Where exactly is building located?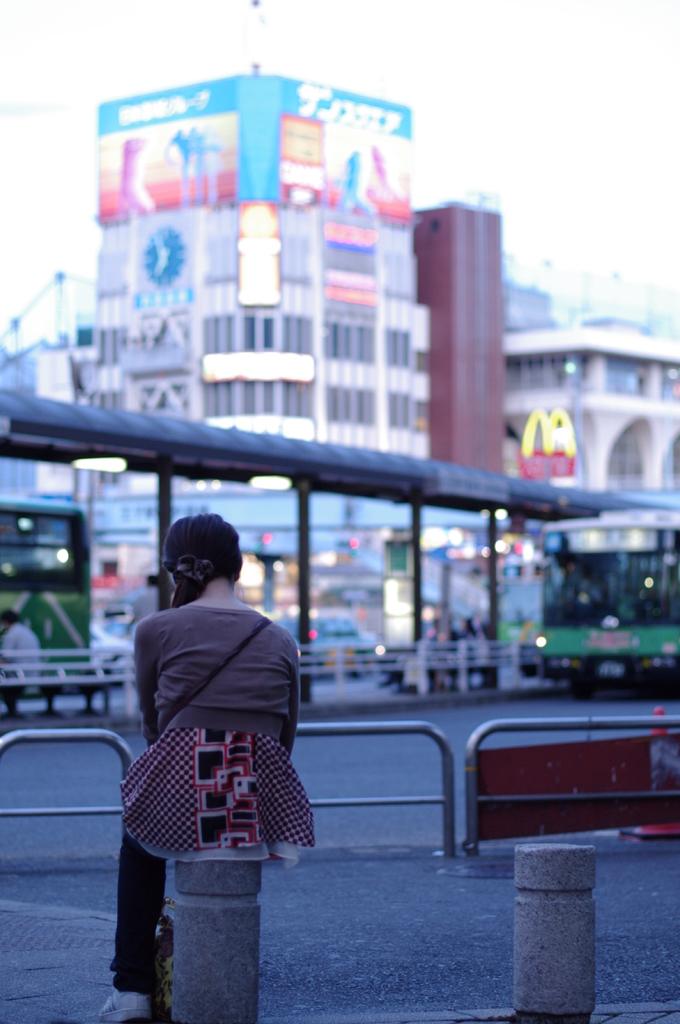
Its bounding box is crop(412, 199, 510, 476).
